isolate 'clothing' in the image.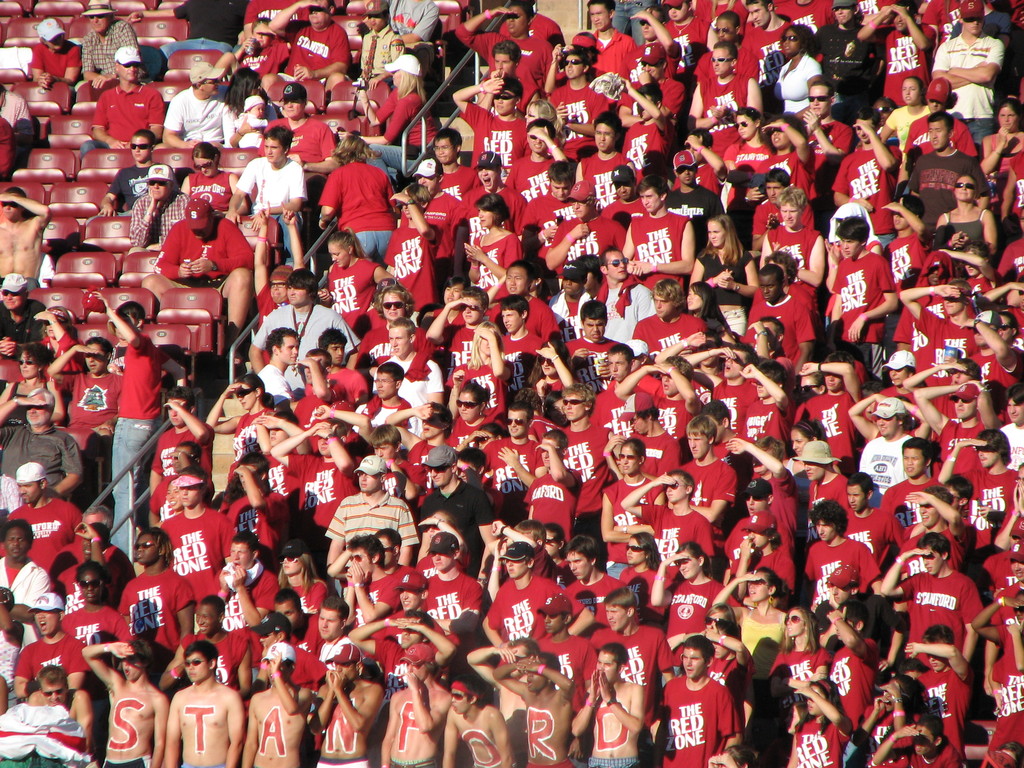
Isolated region: locate(459, 97, 535, 177).
